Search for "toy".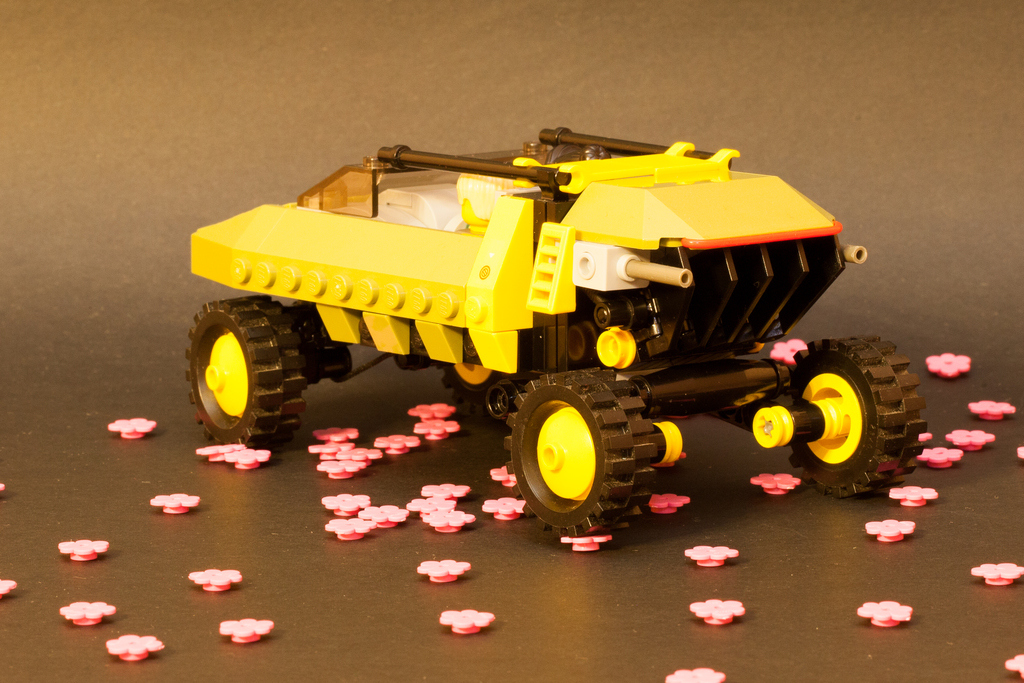
Found at detection(648, 493, 689, 514).
